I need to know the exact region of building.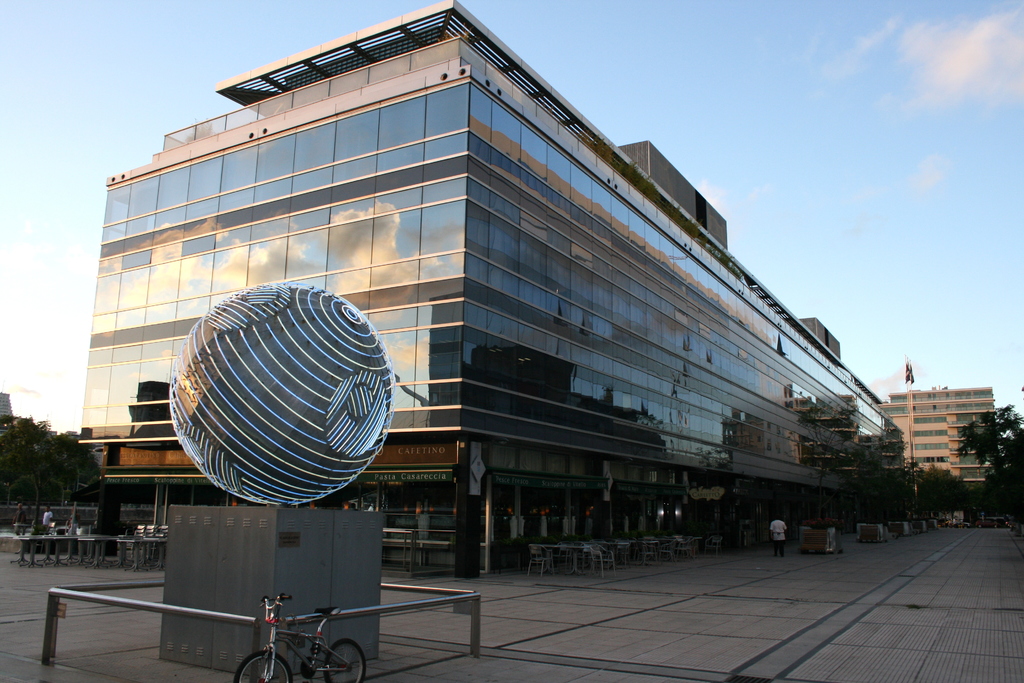
Region: [77, 0, 905, 573].
